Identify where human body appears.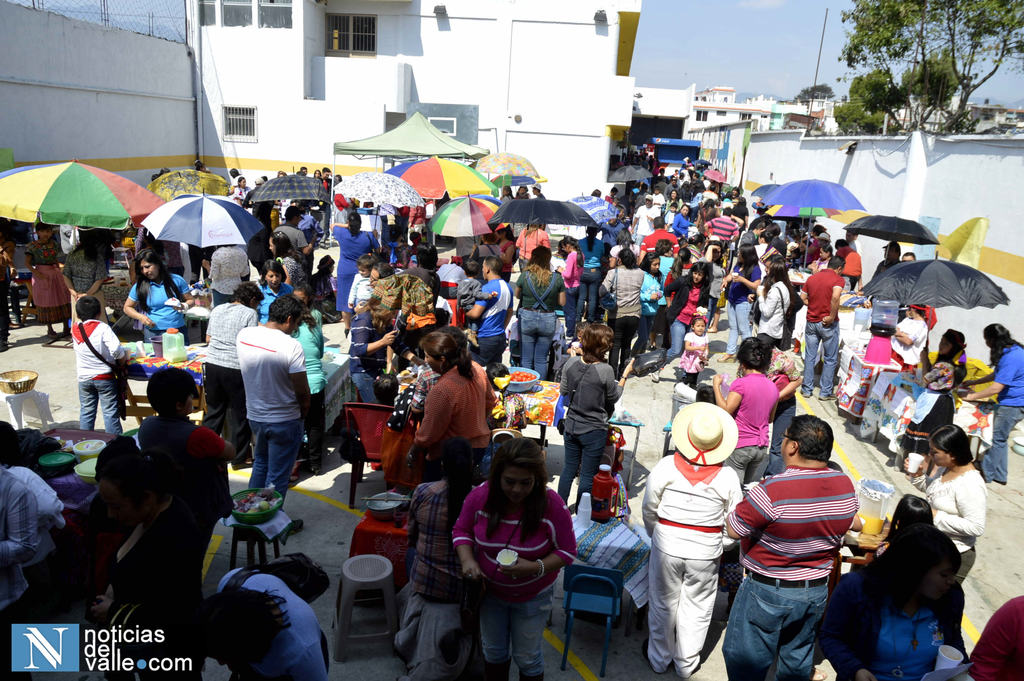
Appears at region(468, 250, 515, 358).
